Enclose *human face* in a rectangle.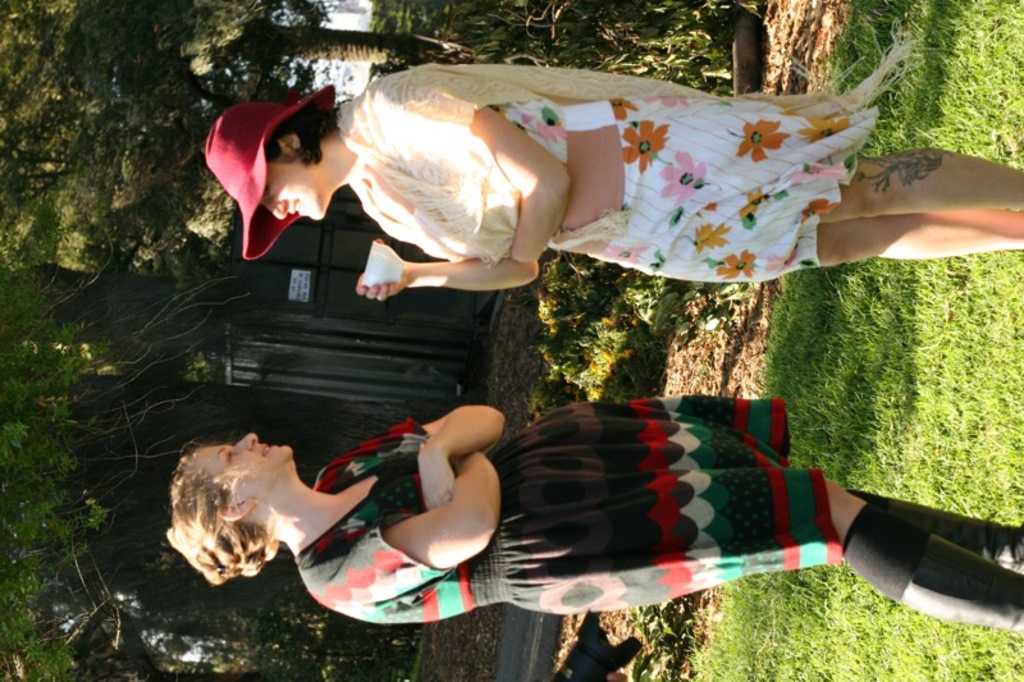
265,155,323,220.
